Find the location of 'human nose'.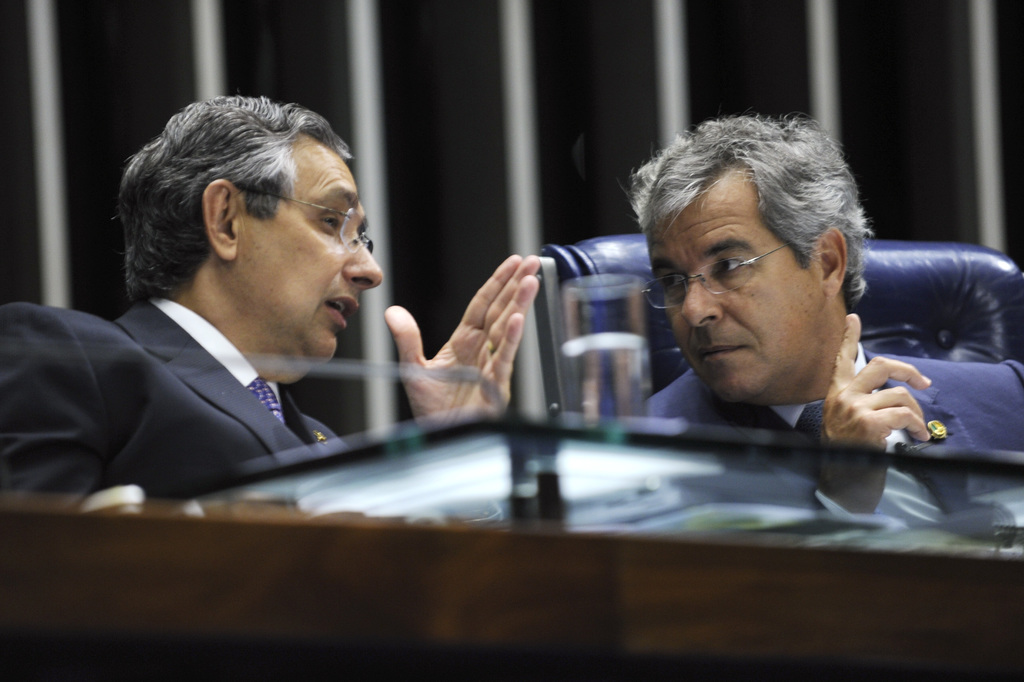
Location: <bbox>345, 232, 383, 292</bbox>.
